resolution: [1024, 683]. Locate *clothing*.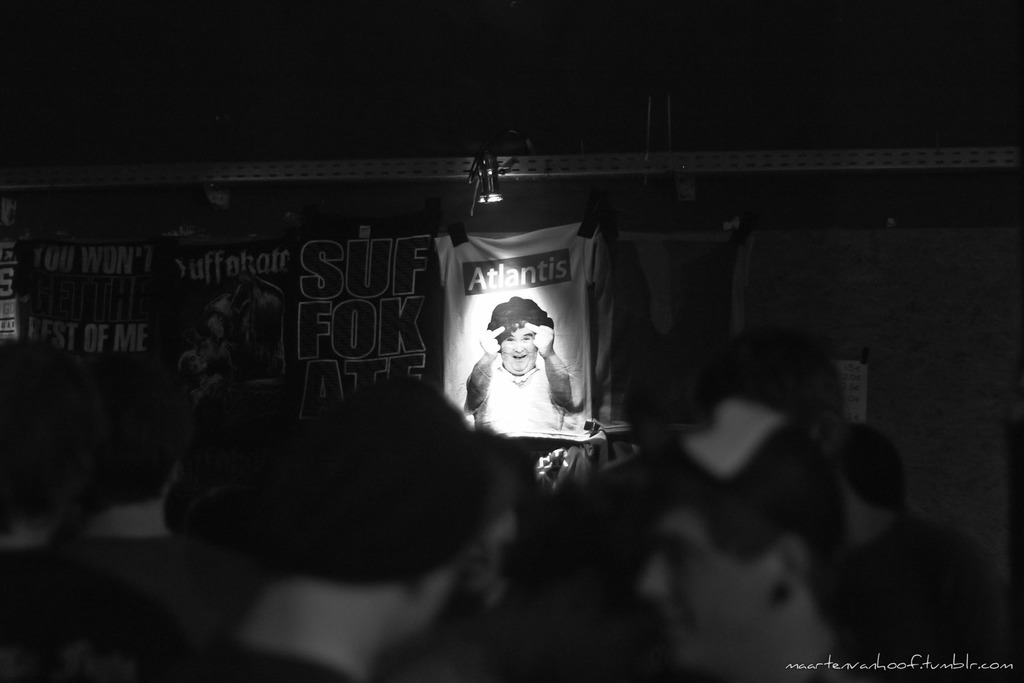
462:350:586:430.
